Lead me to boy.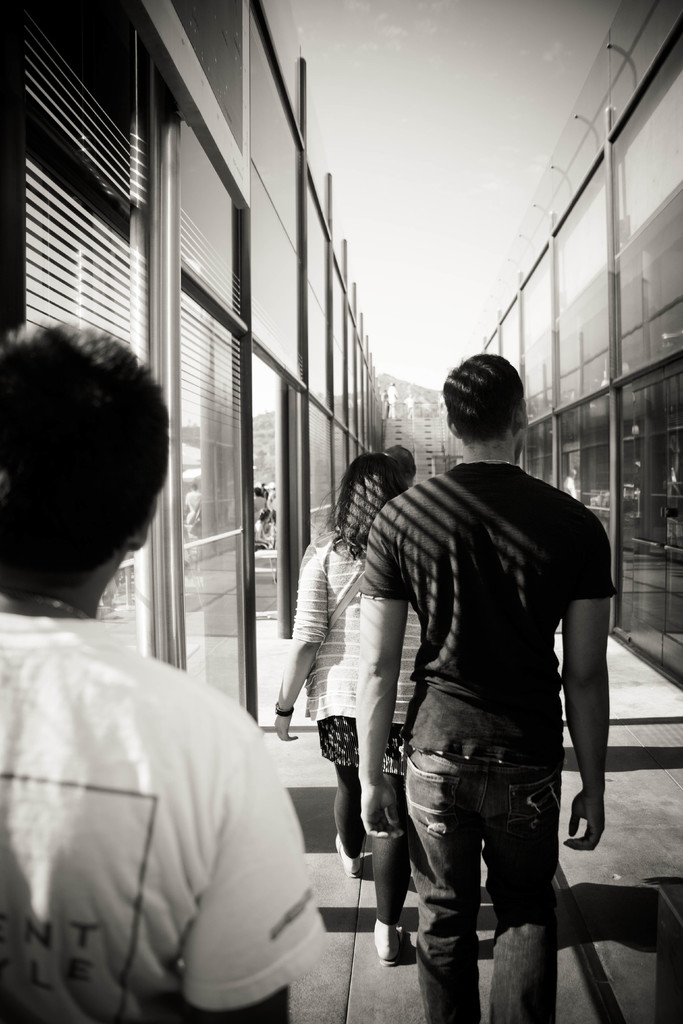
Lead to region(0, 308, 338, 1023).
